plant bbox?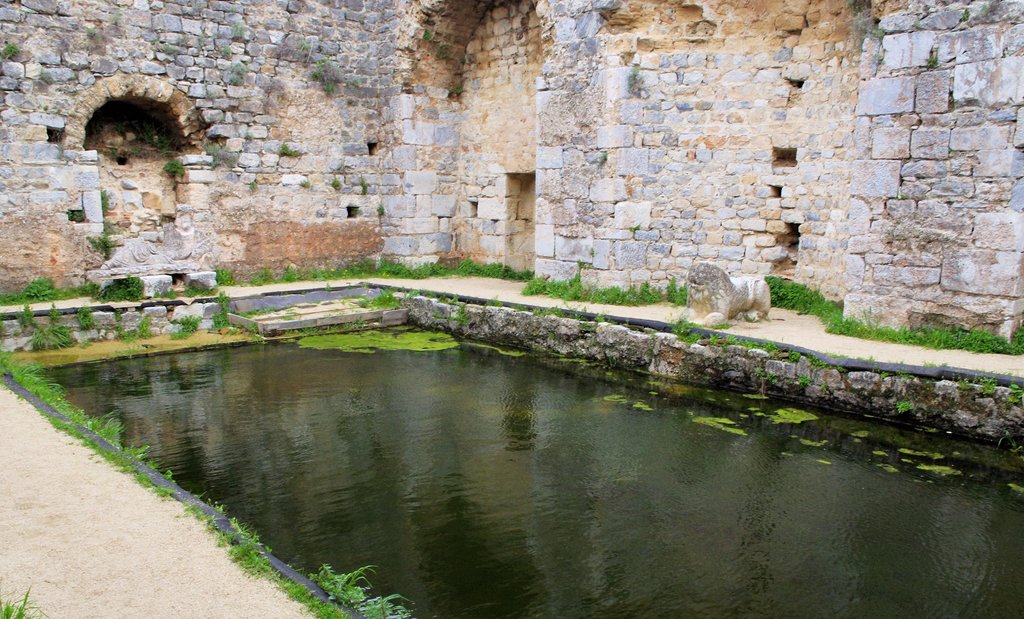
(156, 284, 178, 300)
